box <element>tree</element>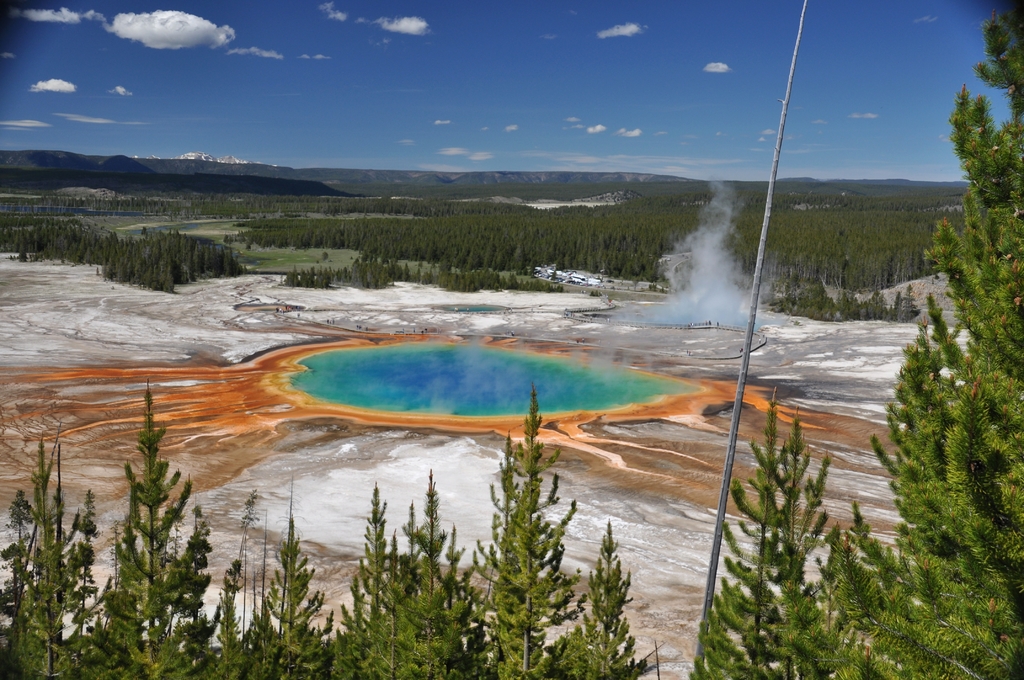
{"left": 678, "top": 0, "right": 1023, "bottom": 679}
